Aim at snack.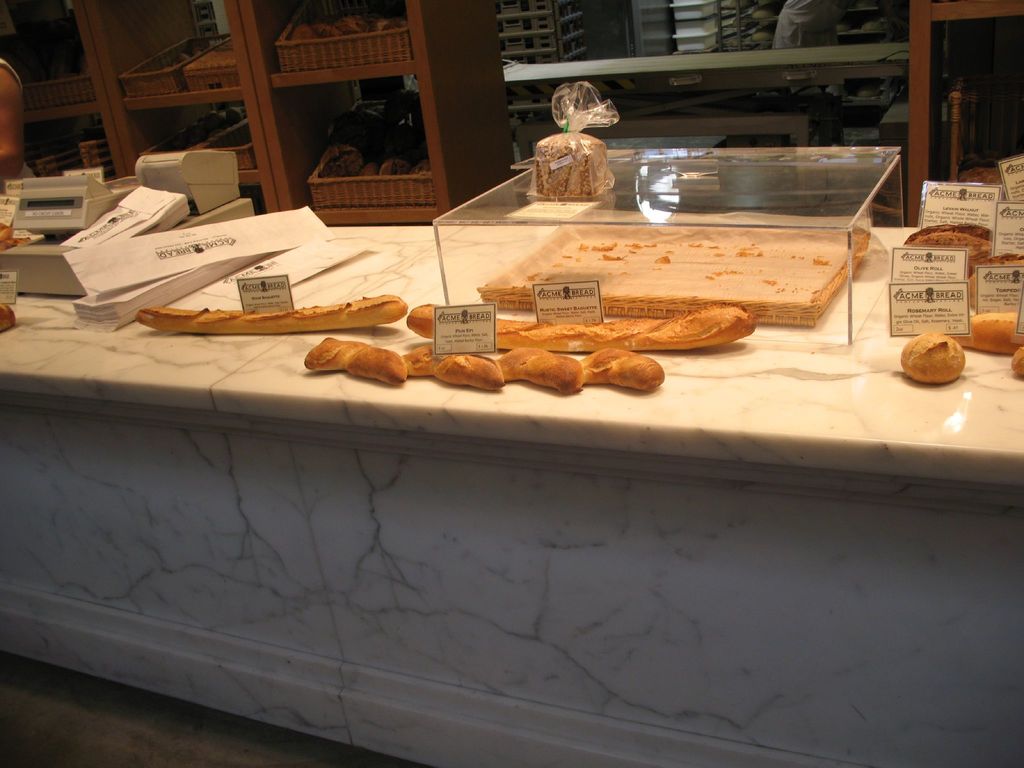
Aimed at [x1=970, y1=311, x2=1022, y2=352].
